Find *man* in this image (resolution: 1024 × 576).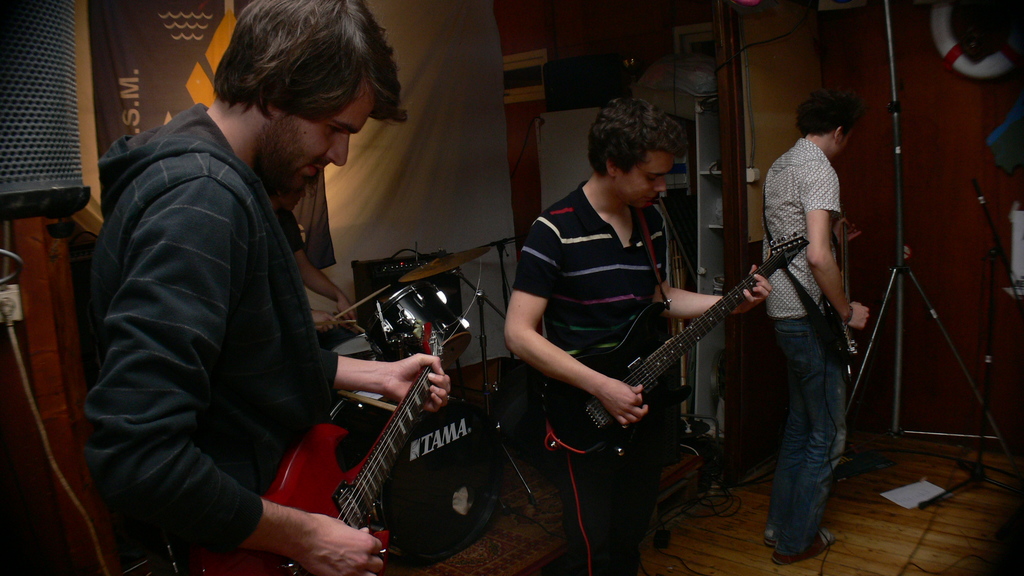
(left=83, top=14, right=385, bottom=575).
